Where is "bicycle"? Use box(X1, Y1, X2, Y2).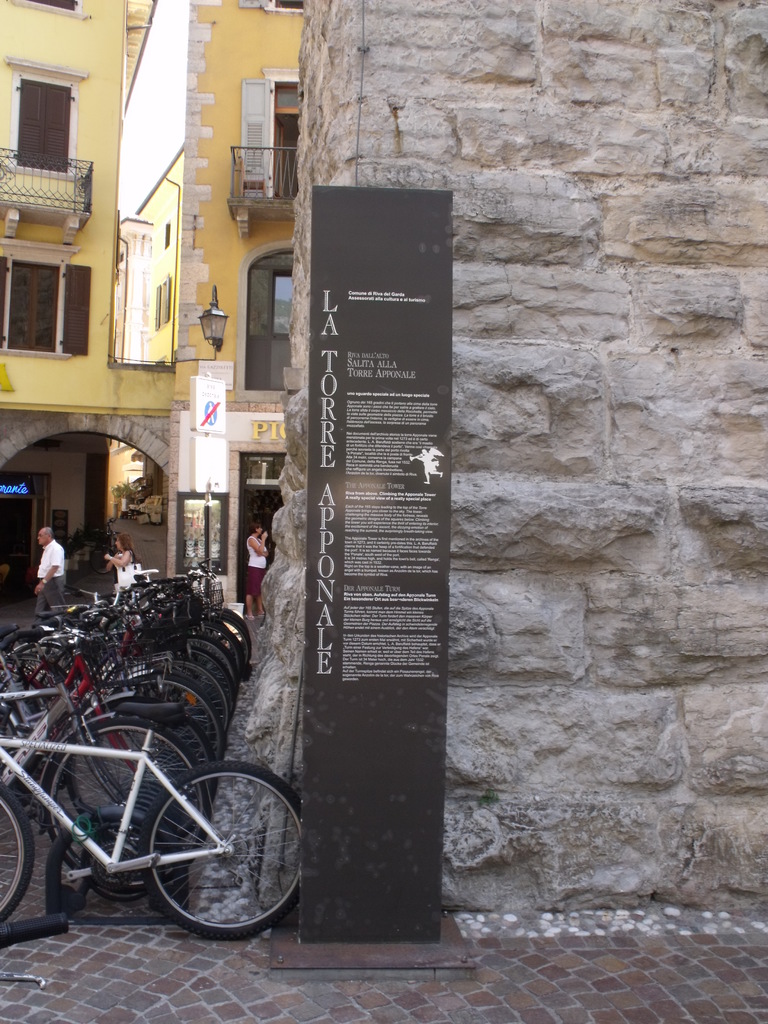
box(65, 593, 250, 716).
